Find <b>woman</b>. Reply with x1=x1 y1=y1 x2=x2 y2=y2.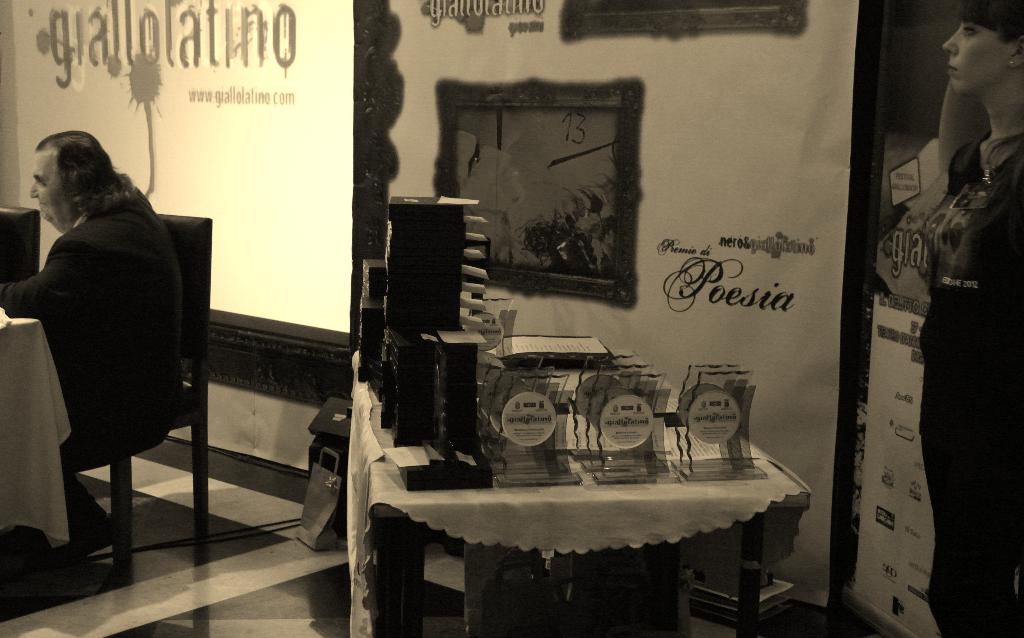
x1=917 y1=0 x2=1023 y2=637.
